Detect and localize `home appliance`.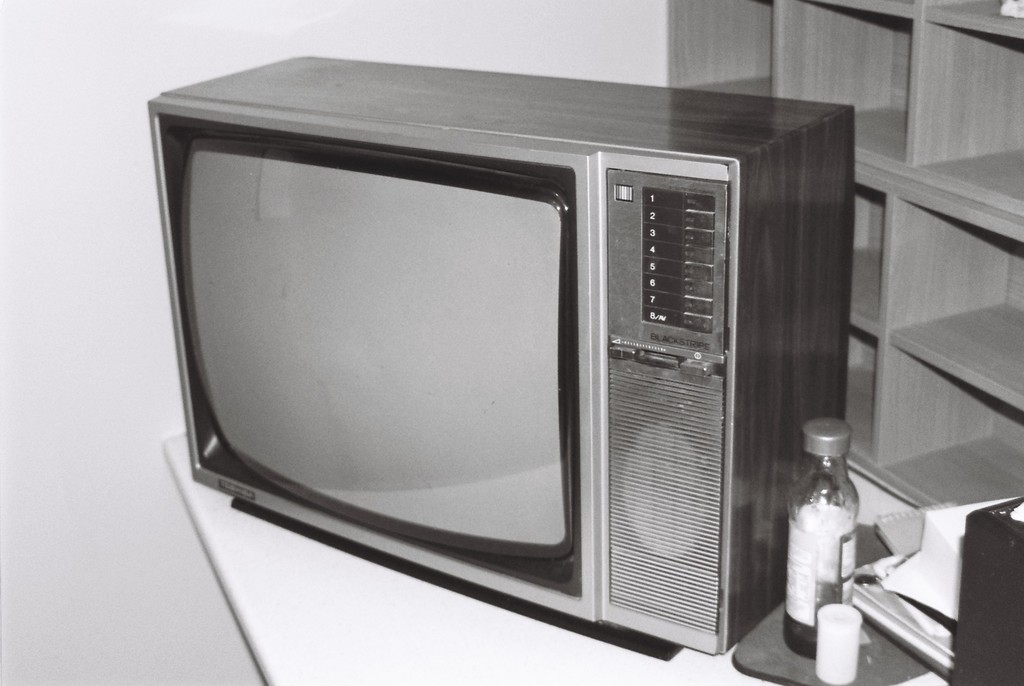
Localized at <bbox>147, 55, 856, 655</bbox>.
